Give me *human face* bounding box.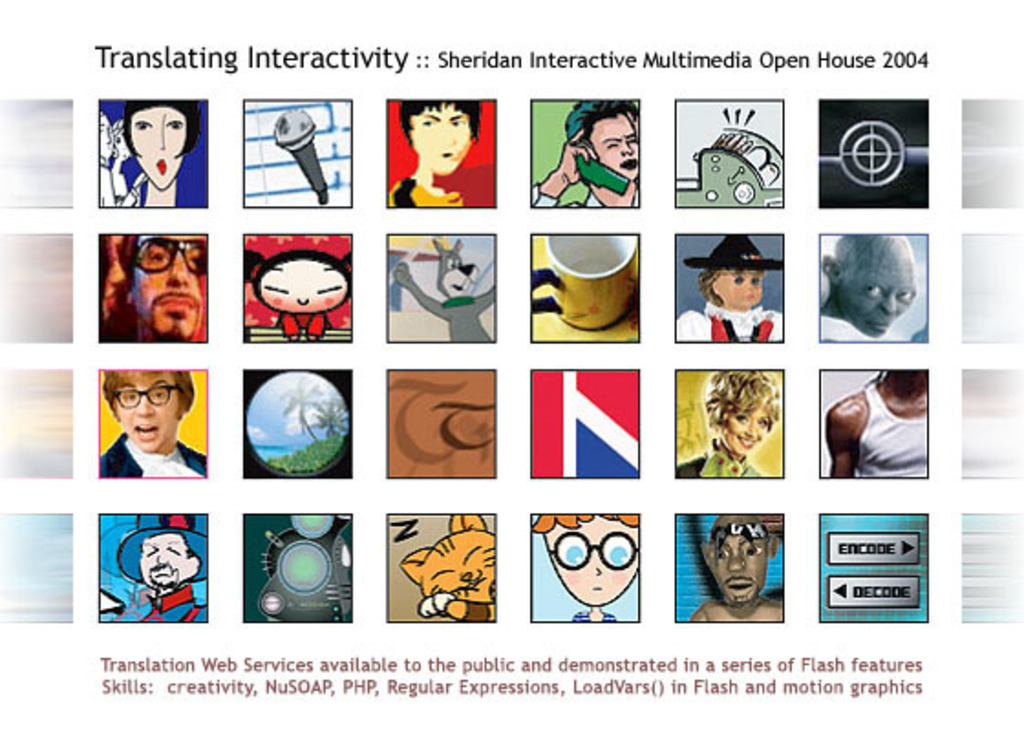
[left=413, top=106, right=468, bottom=170].
